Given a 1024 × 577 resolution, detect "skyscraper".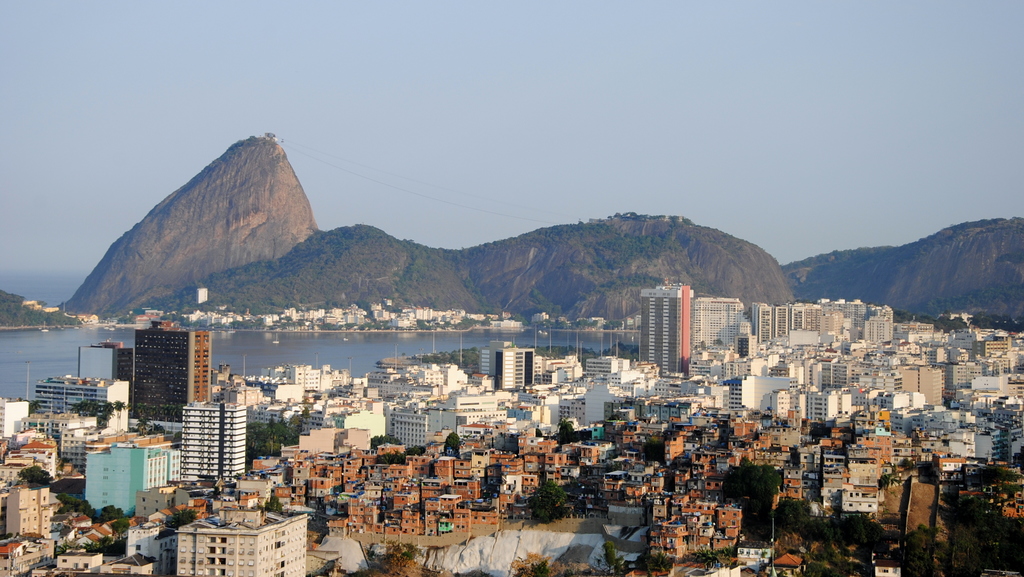
[135, 320, 210, 428].
